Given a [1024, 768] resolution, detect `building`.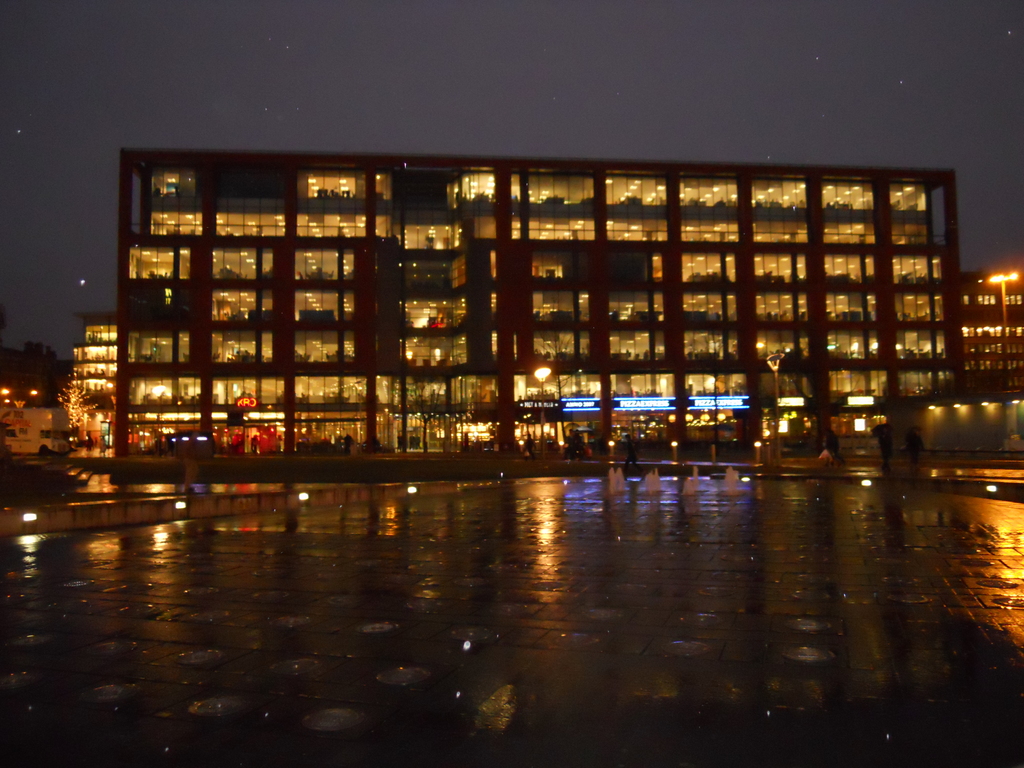
l=64, t=311, r=122, b=447.
